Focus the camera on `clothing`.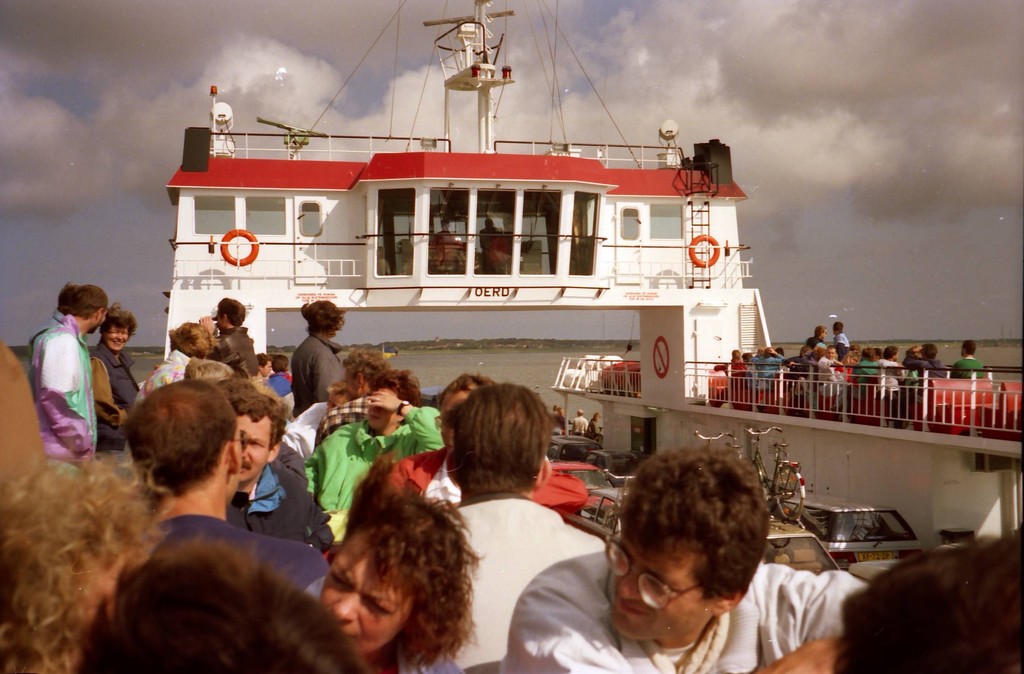
Focus region: [x1=573, y1=416, x2=588, y2=435].
